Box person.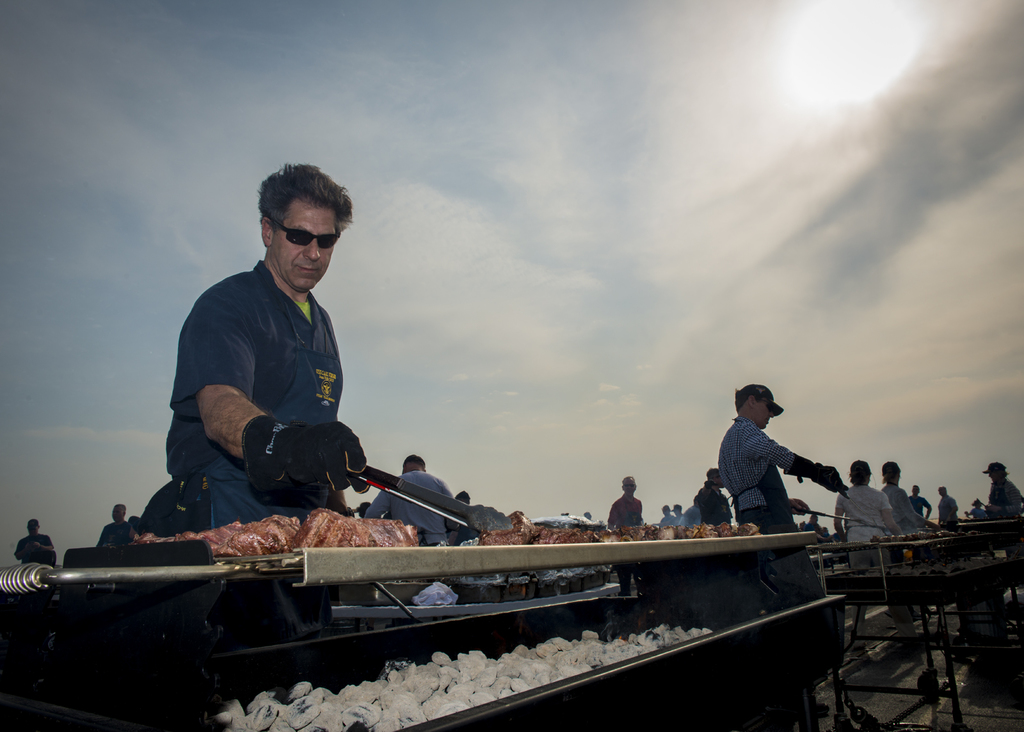
{"x1": 823, "y1": 461, "x2": 906, "y2": 547}.
